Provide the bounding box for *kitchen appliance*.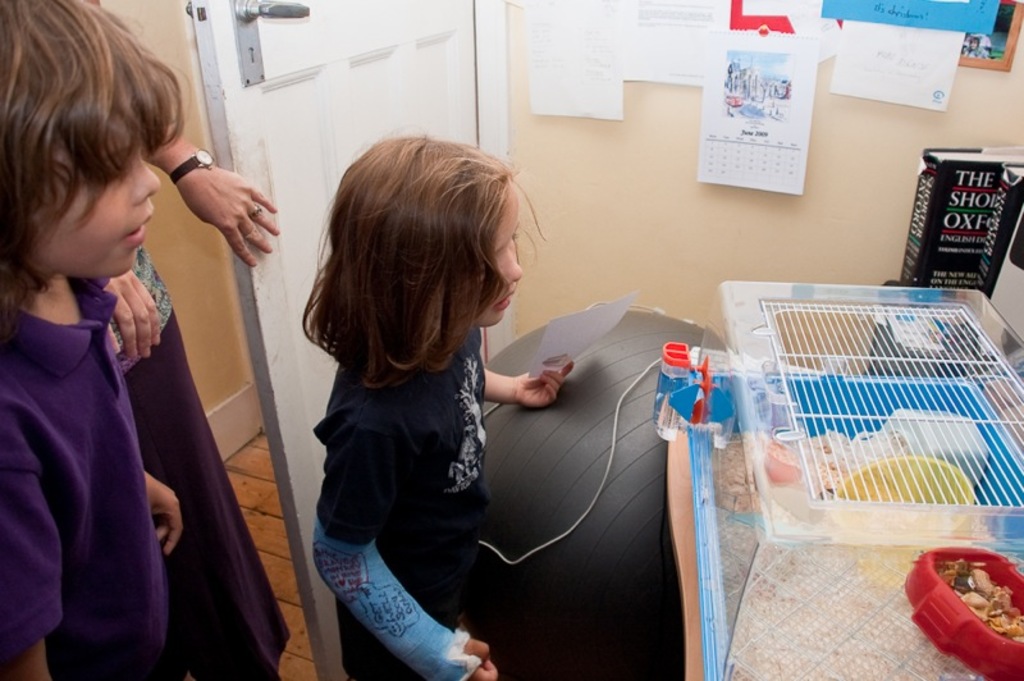
(668, 389, 739, 431).
